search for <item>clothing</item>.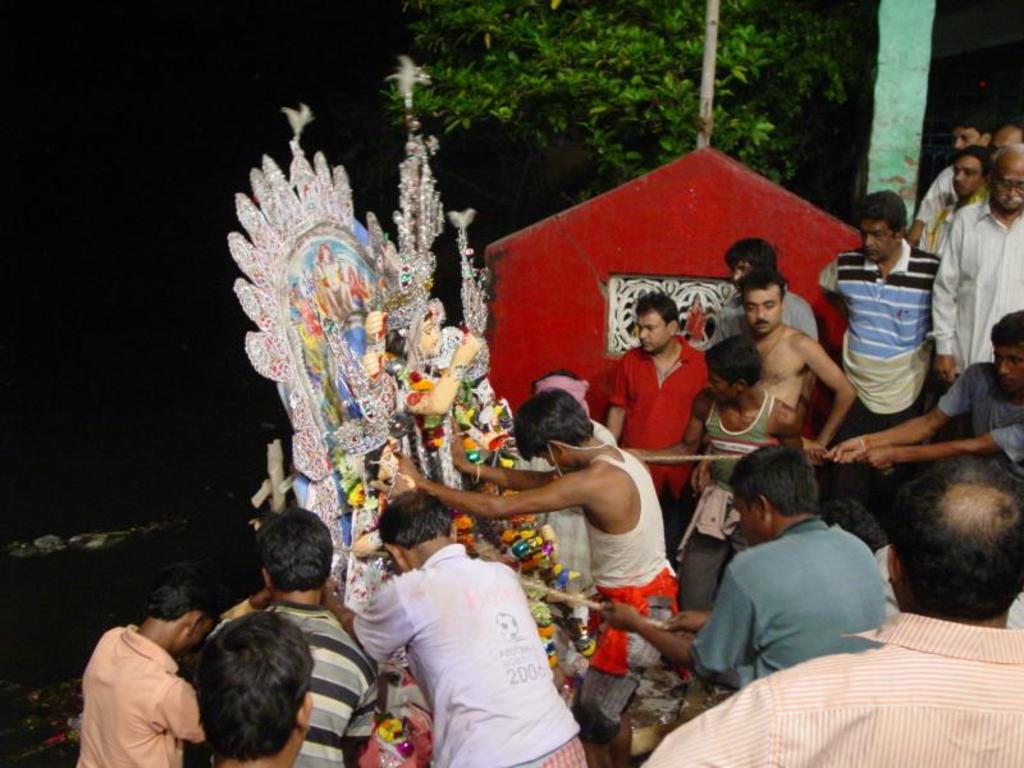
Found at <region>603, 340, 708, 513</region>.
